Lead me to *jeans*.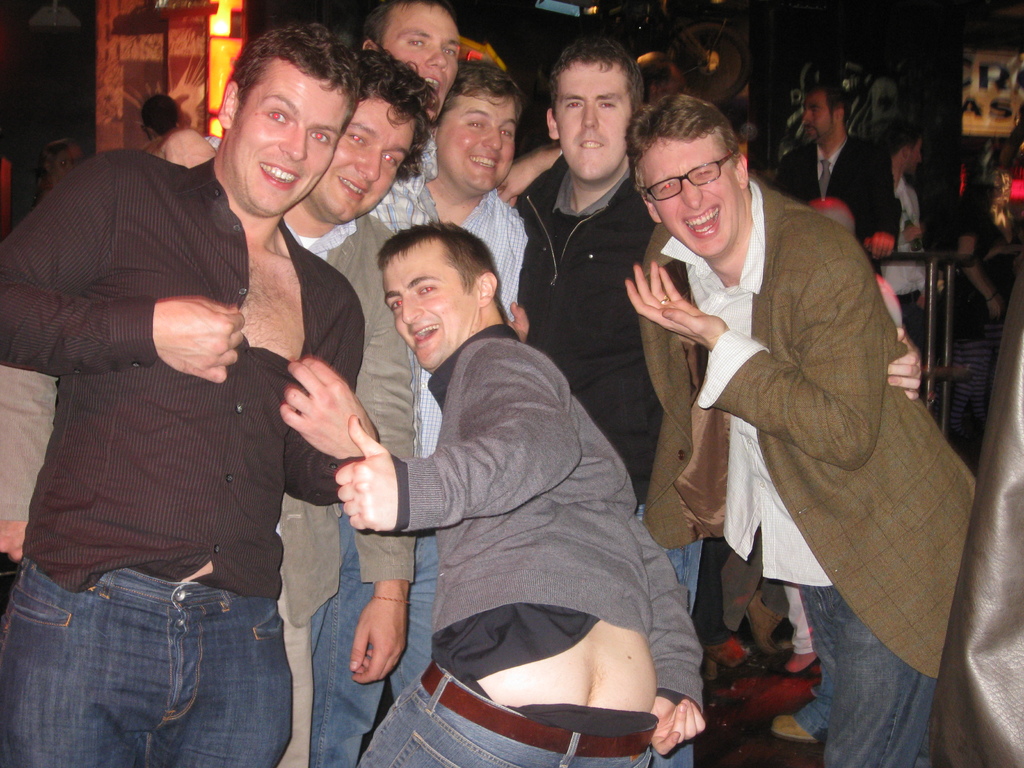
Lead to region(33, 558, 310, 764).
